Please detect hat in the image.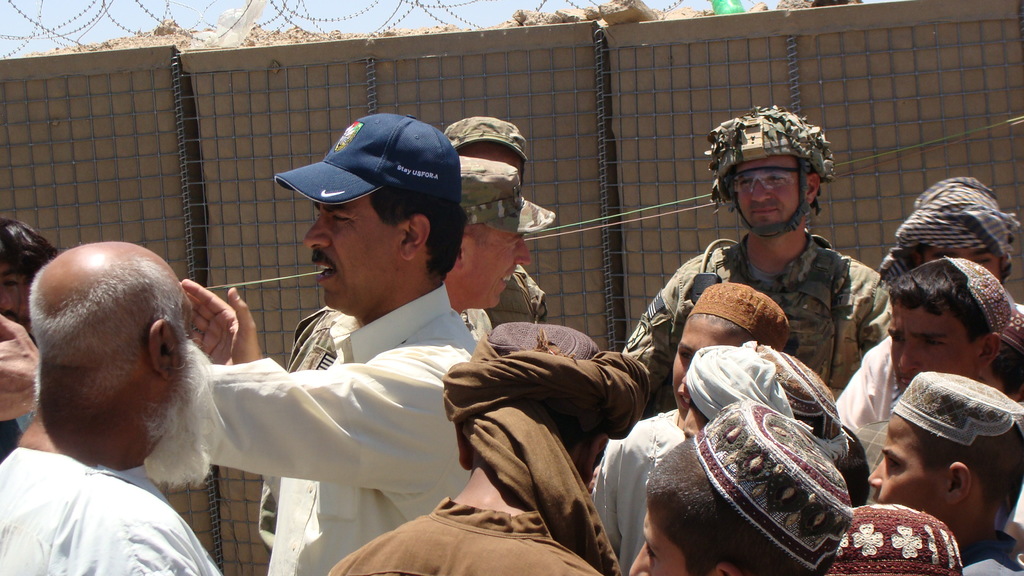
x1=274 y1=111 x2=461 y2=218.
